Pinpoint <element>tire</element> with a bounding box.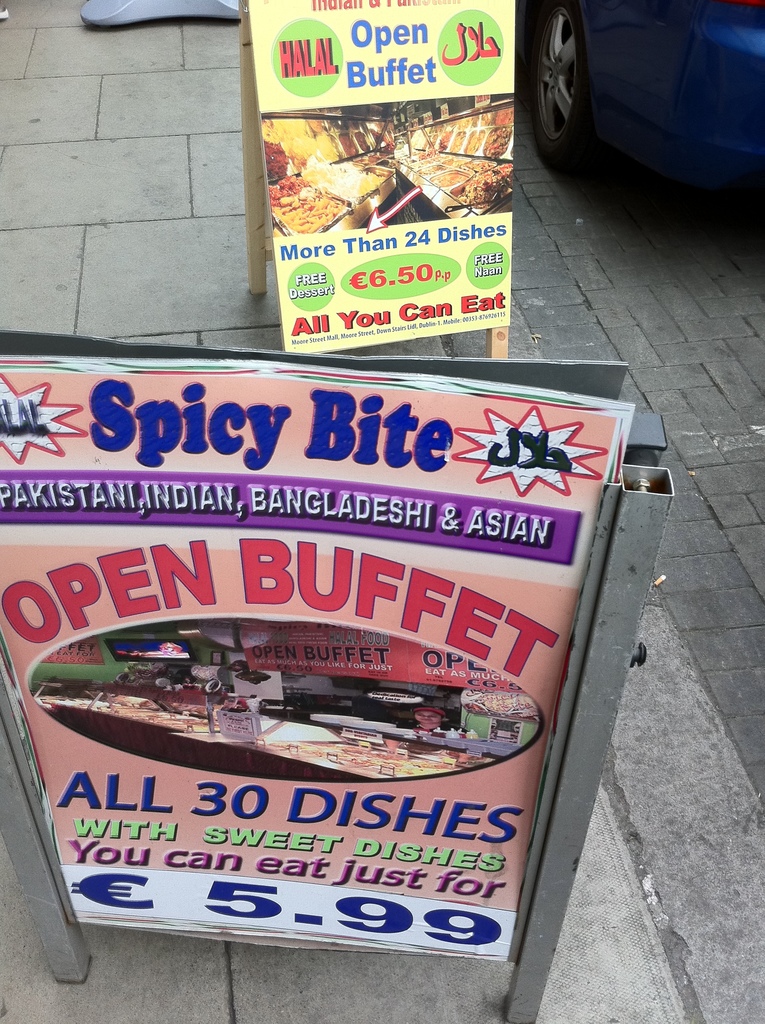
[544, 0, 616, 154].
